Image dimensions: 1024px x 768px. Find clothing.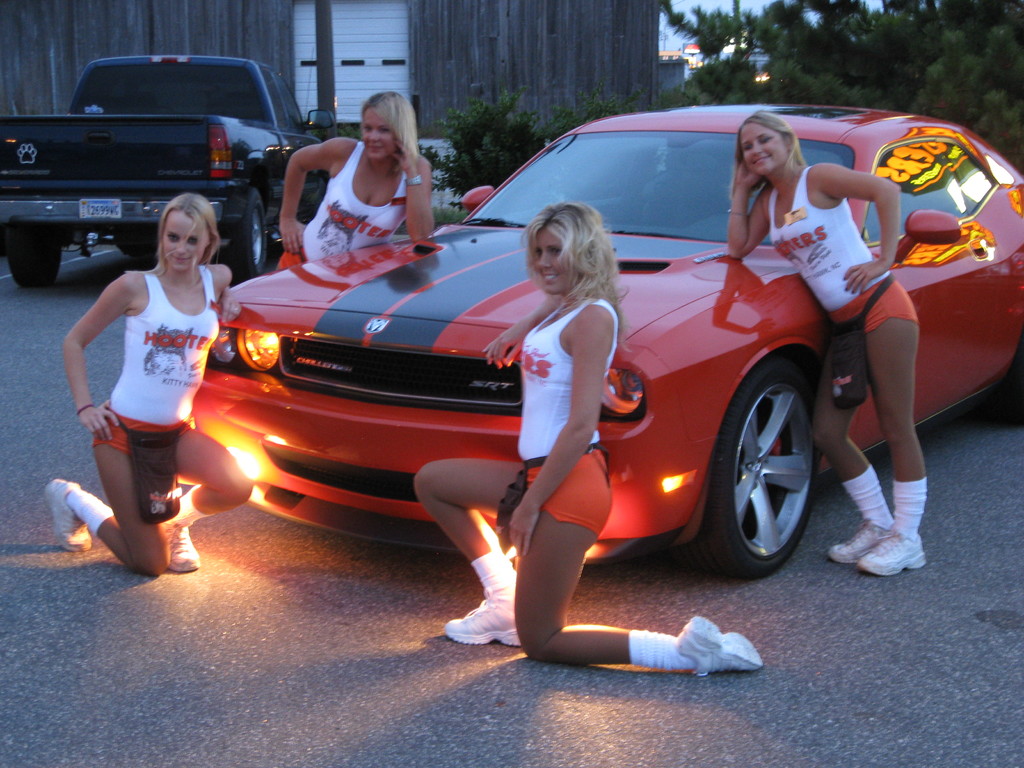
Rect(62, 490, 113, 537).
